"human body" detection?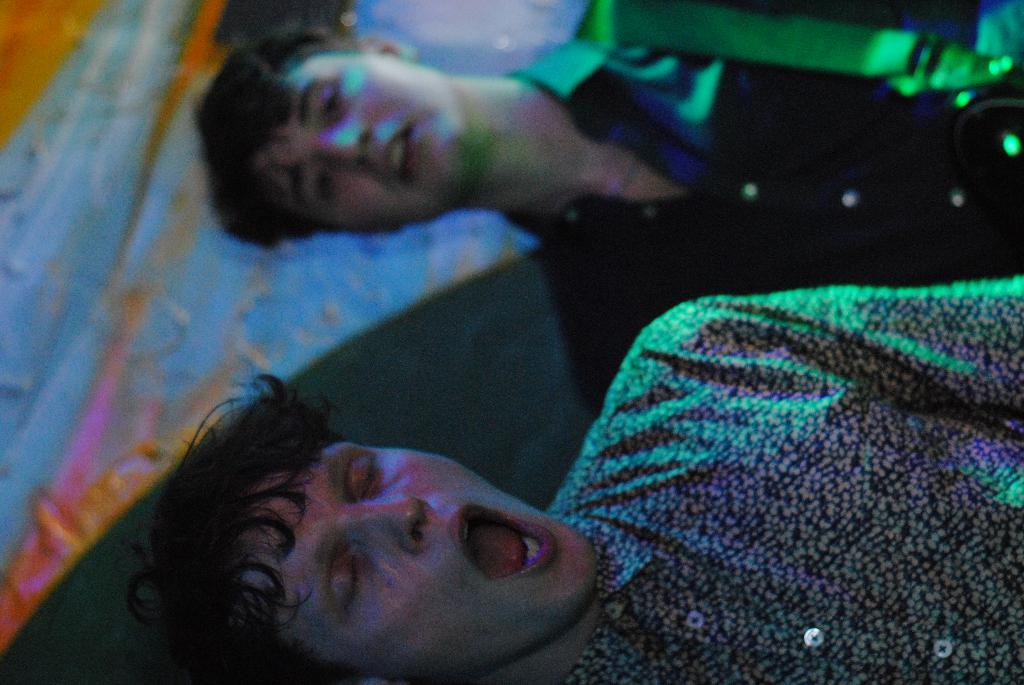
crop(186, 0, 1023, 430)
